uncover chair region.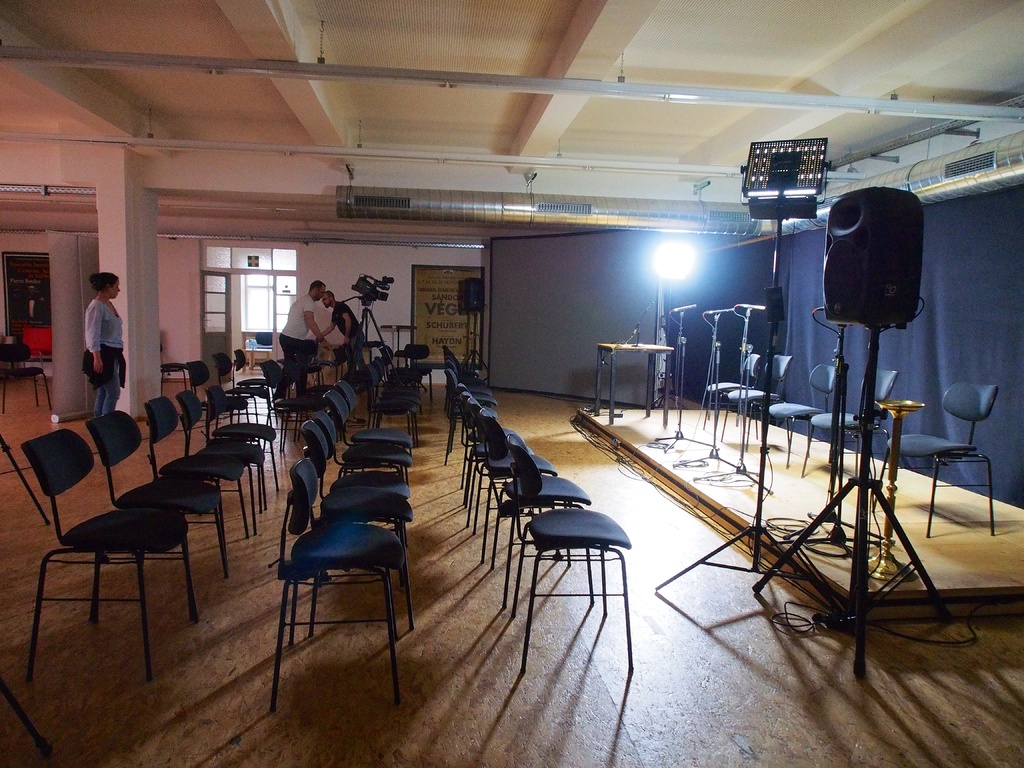
Uncovered: box(700, 345, 763, 431).
